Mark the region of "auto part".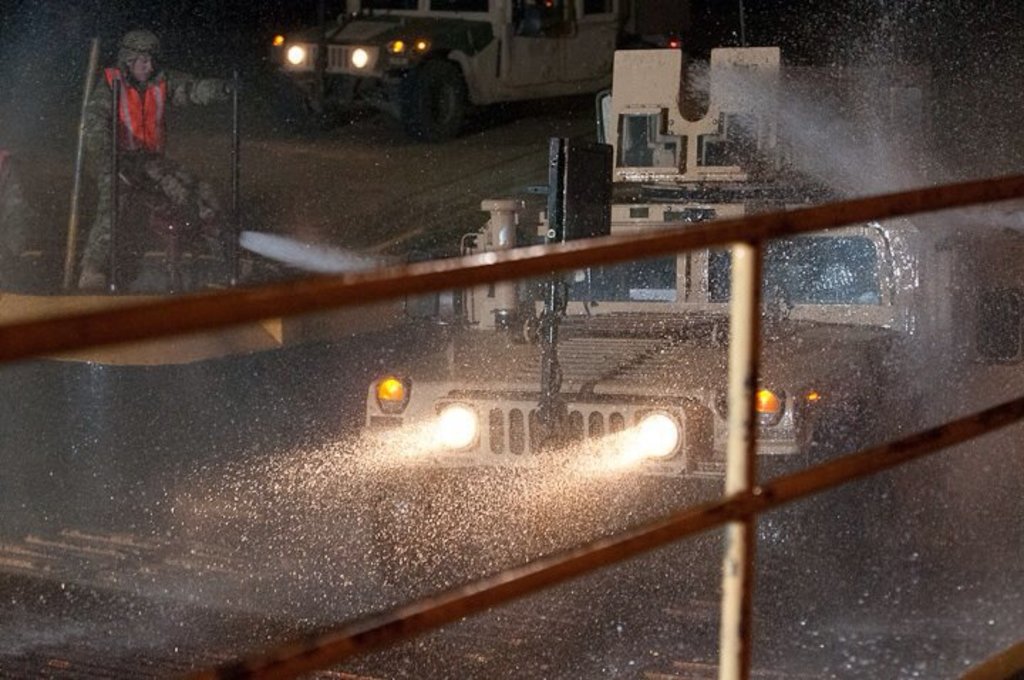
Region: (left=400, top=47, right=471, bottom=151).
